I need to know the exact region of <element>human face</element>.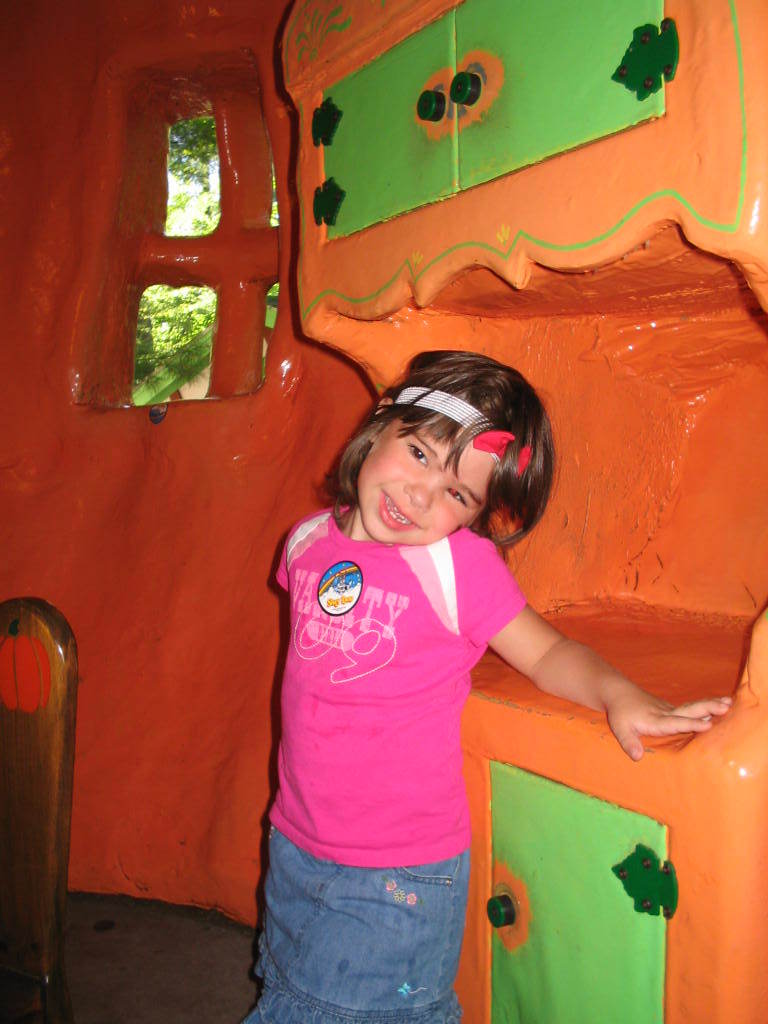
Region: <box>357,421,502,540</box>.
